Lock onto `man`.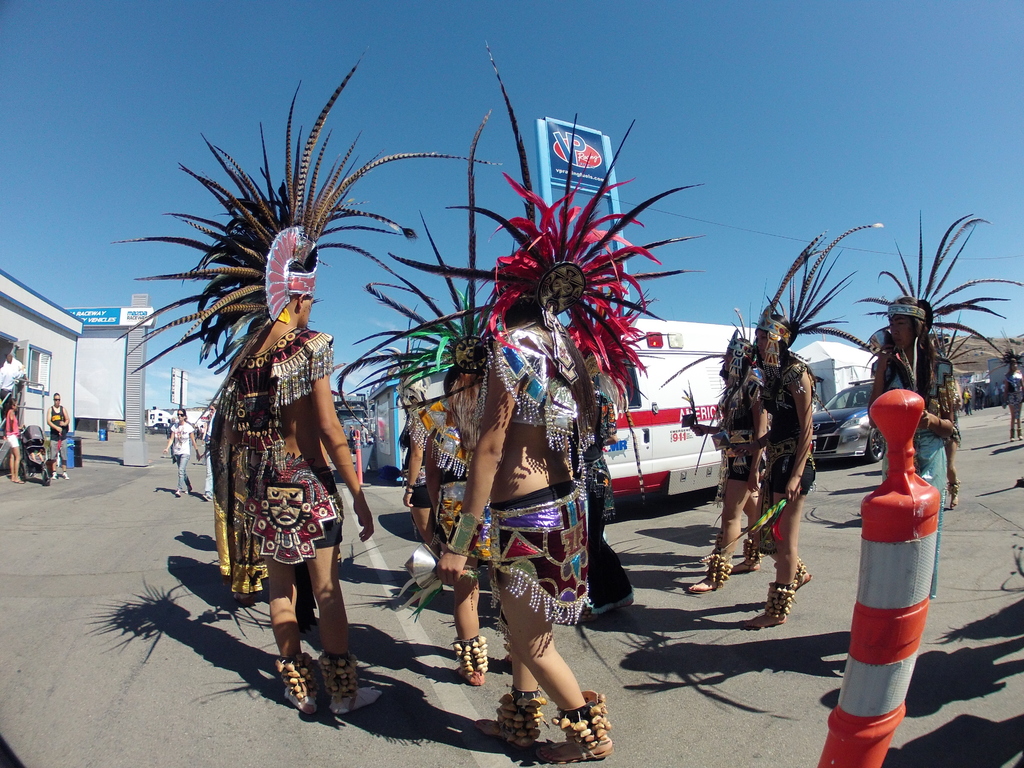
Locked: <box>976,385,986,413</box>.
